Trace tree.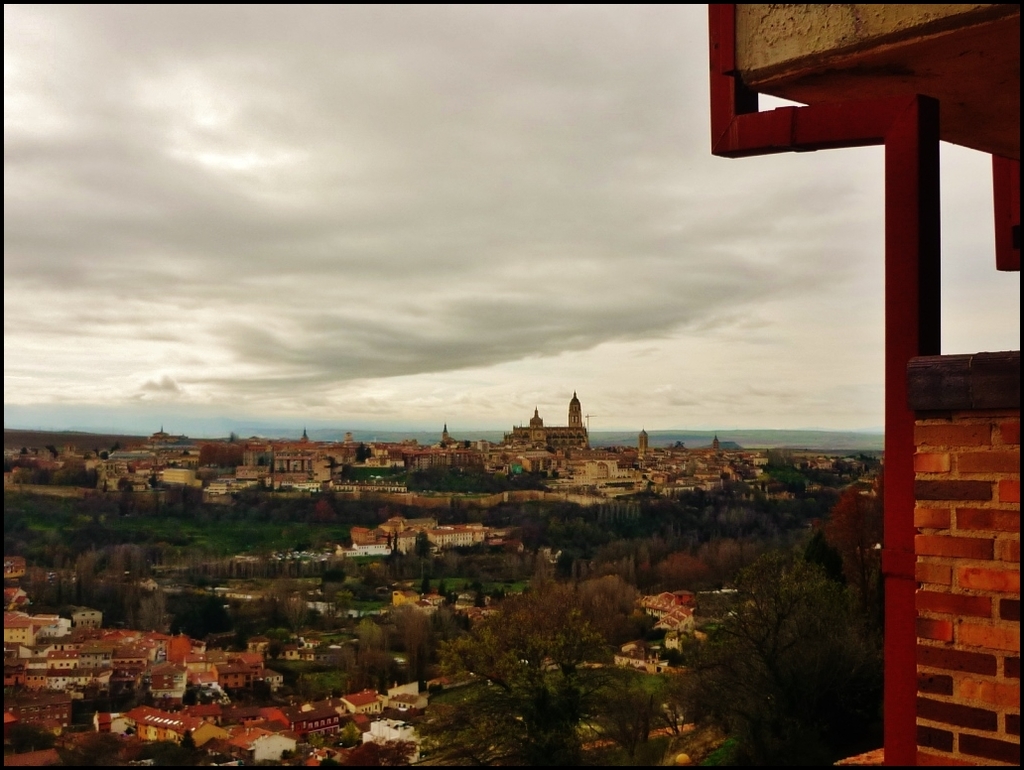
Traced to (685, 547, 887, 769).
